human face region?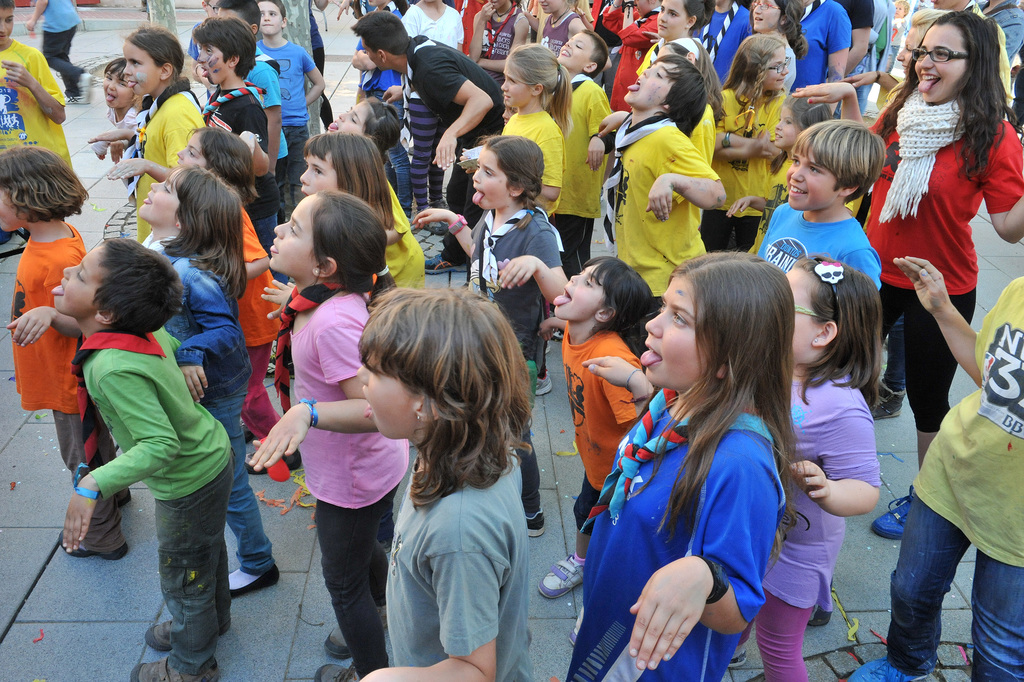
select_region(638, 274, 706, 393)
